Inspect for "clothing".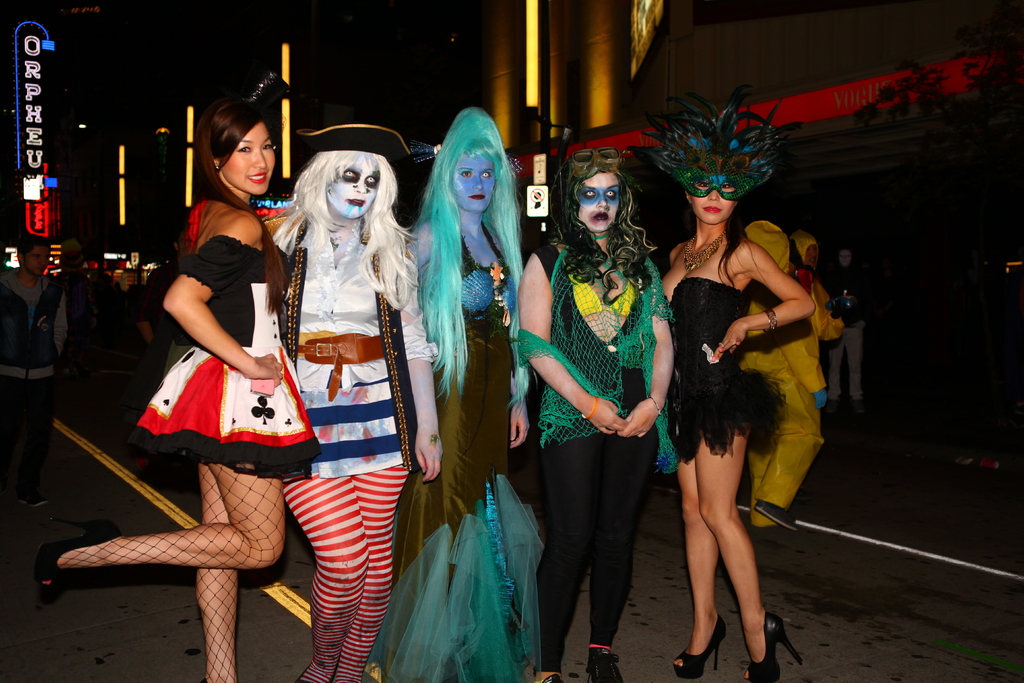
Inspection: (532, 152, 677, 651).
